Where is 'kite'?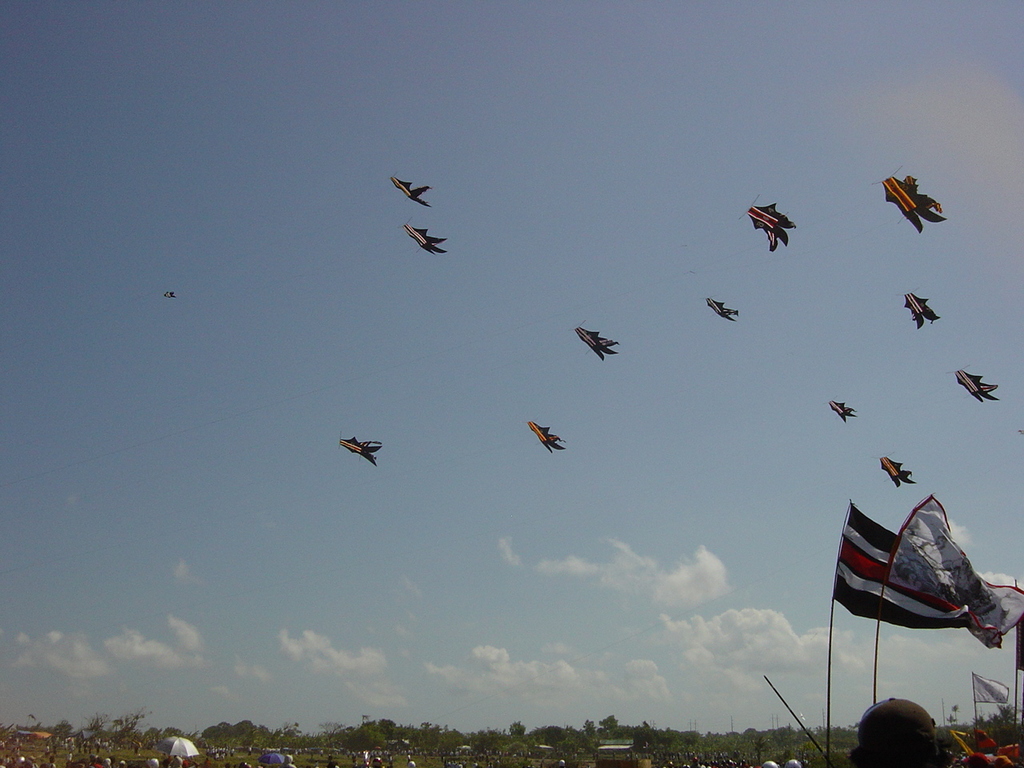
bbox=[337, 430, 385, 470].
